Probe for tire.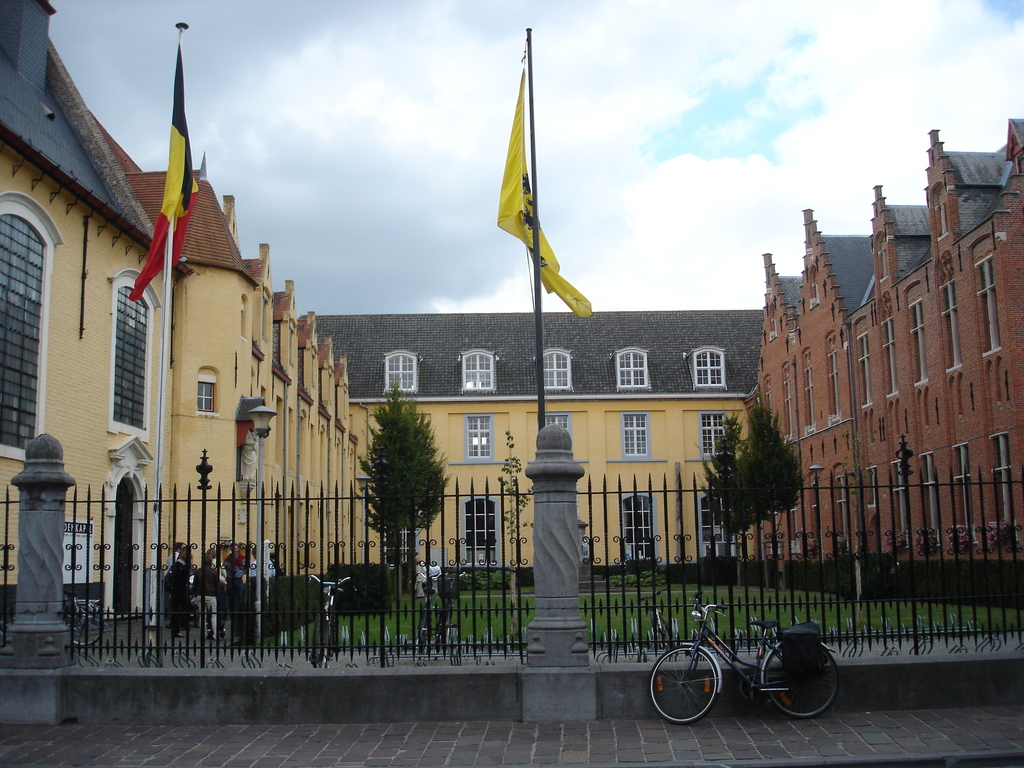
Probe result: bbox=[763, 644, 847, 719].
